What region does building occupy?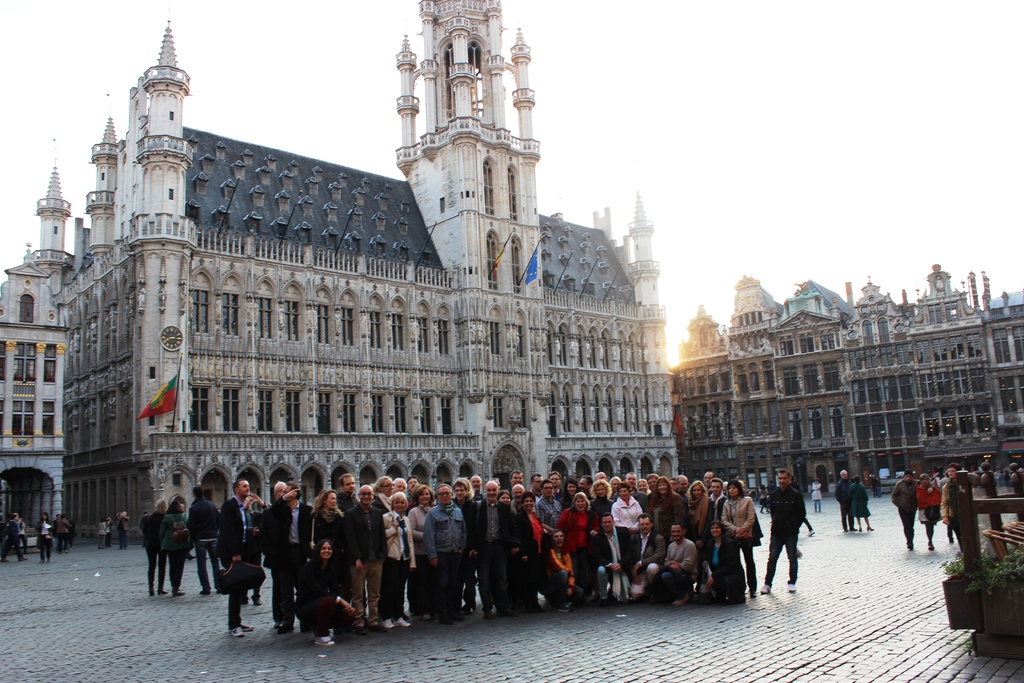
l=0, t=0, r=675, b=547.
